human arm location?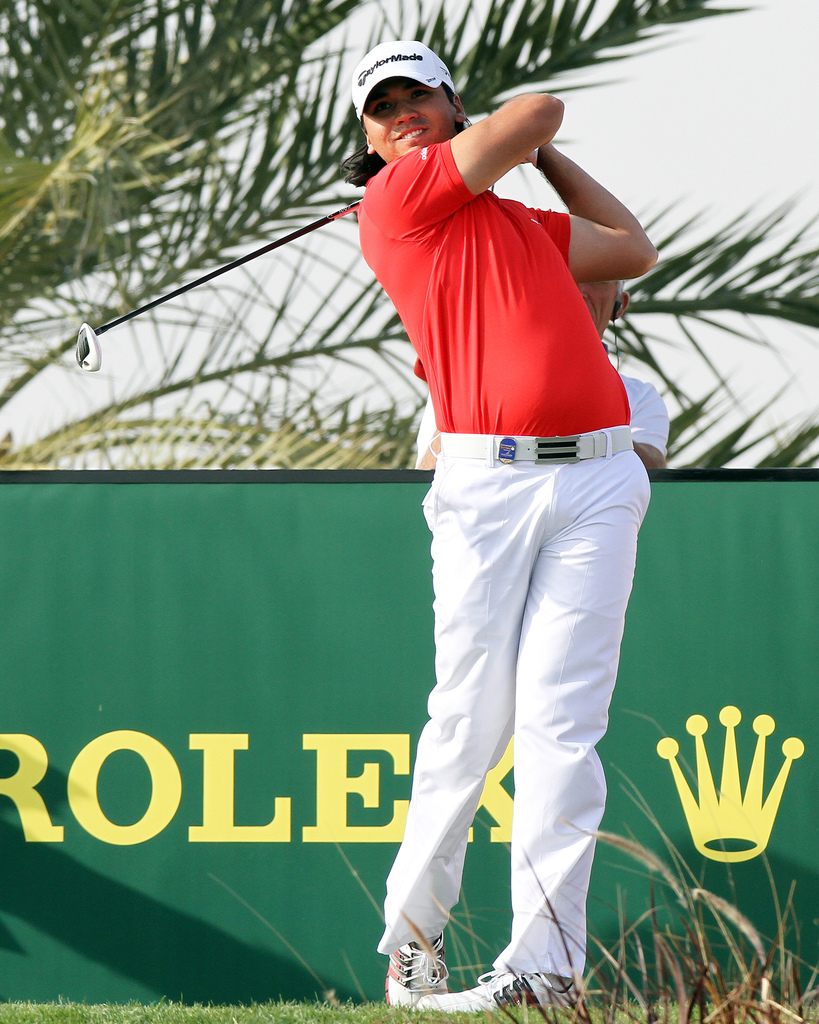
bbox=(360, 93, 564, 241)
